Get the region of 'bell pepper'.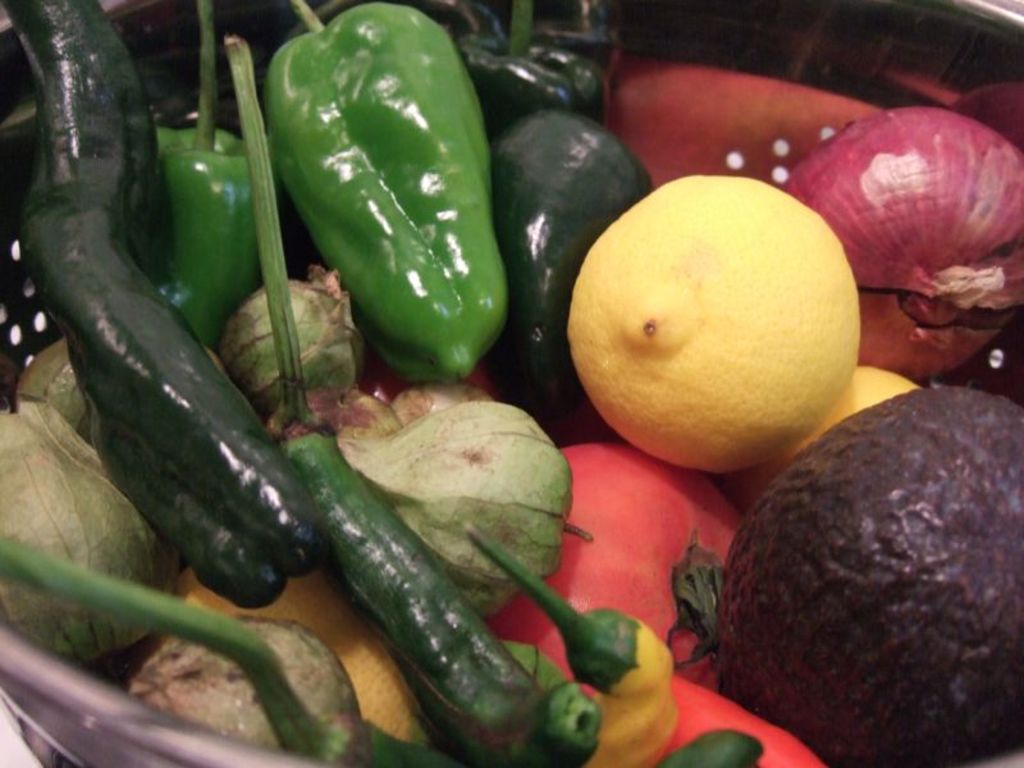
<bbox>266, 0, 504, 385</bbox>.
